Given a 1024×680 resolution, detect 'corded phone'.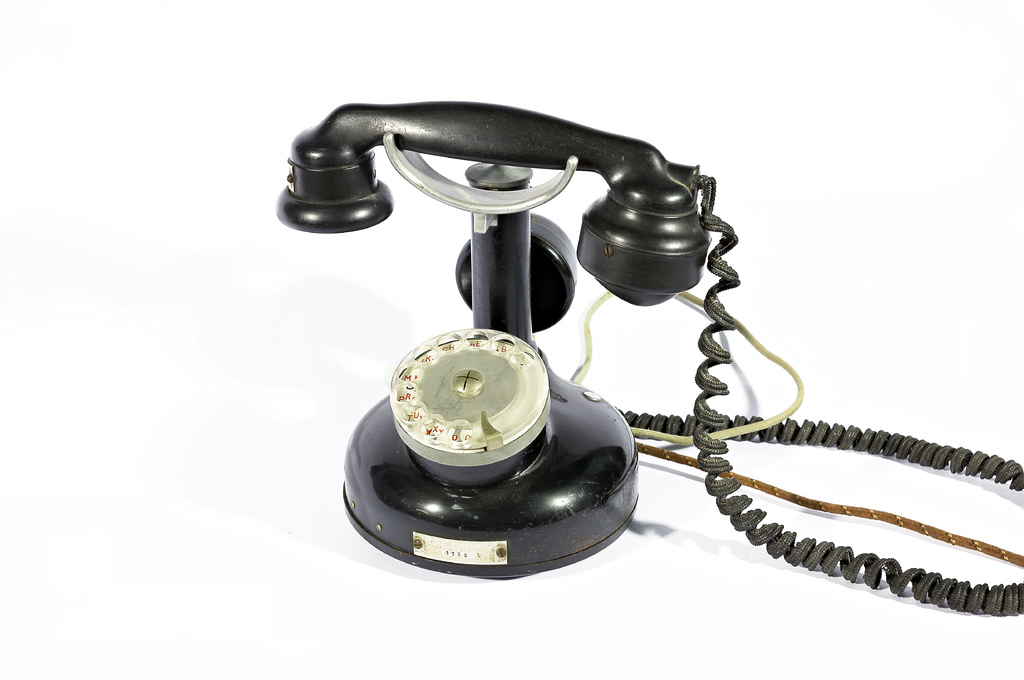
BBox(272, 101, 1023, 617).
